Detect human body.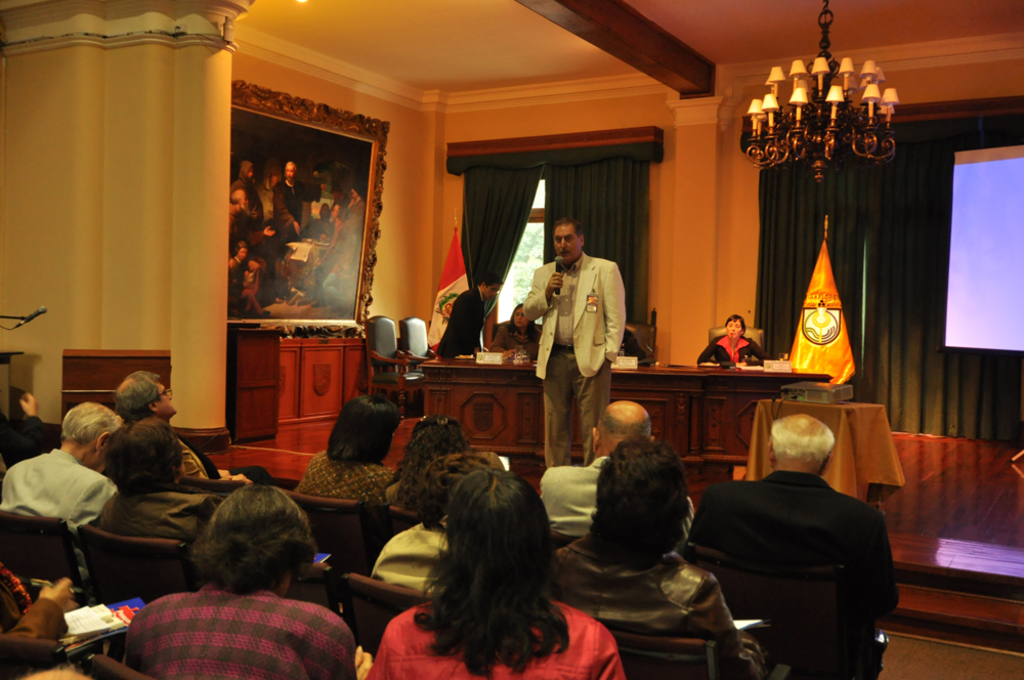
Detected at (left=548, top=545, right=762, bottom=679).
